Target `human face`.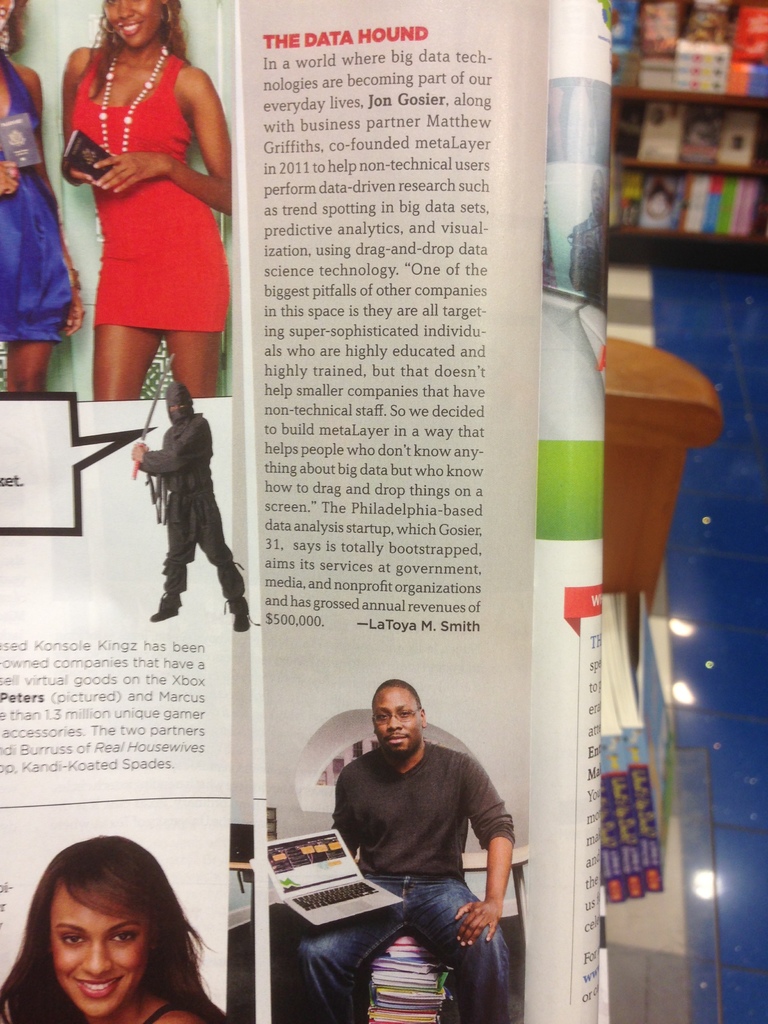
Target region: left=49, top=874, right=145, bottom=1016.
